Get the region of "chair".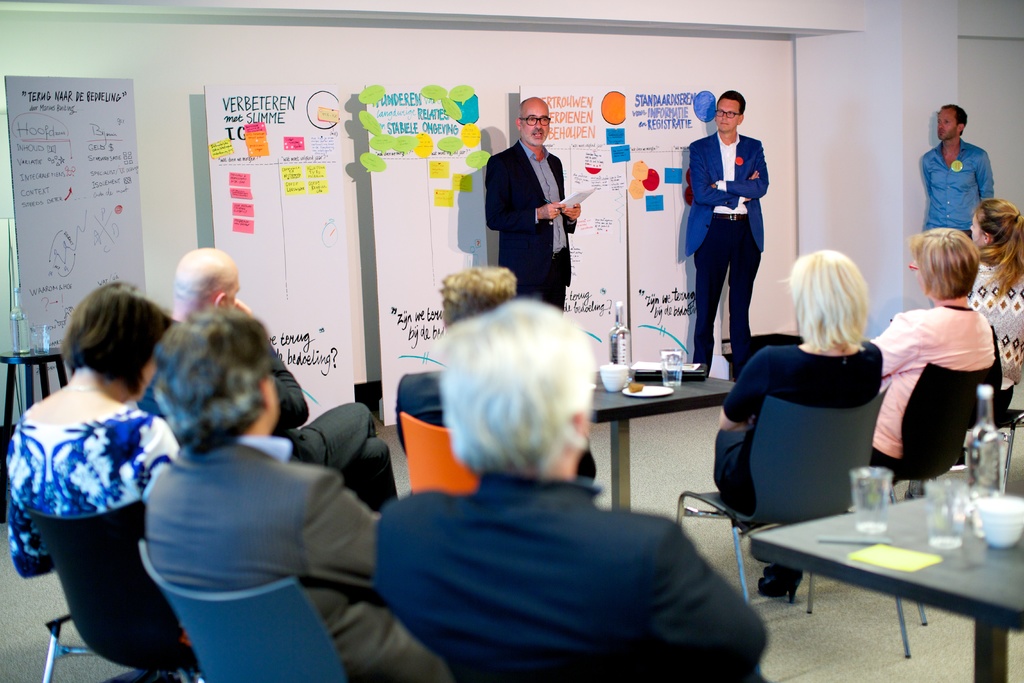
(left=674, top=383, right=889, bottom=614).
